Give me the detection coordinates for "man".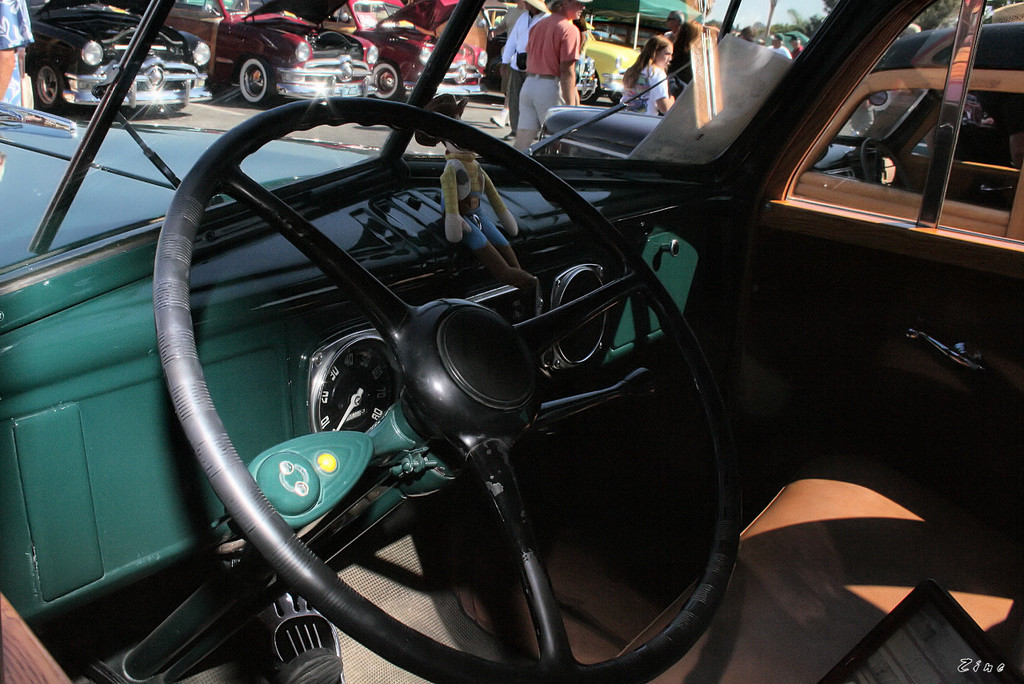
769,31,789,60.
